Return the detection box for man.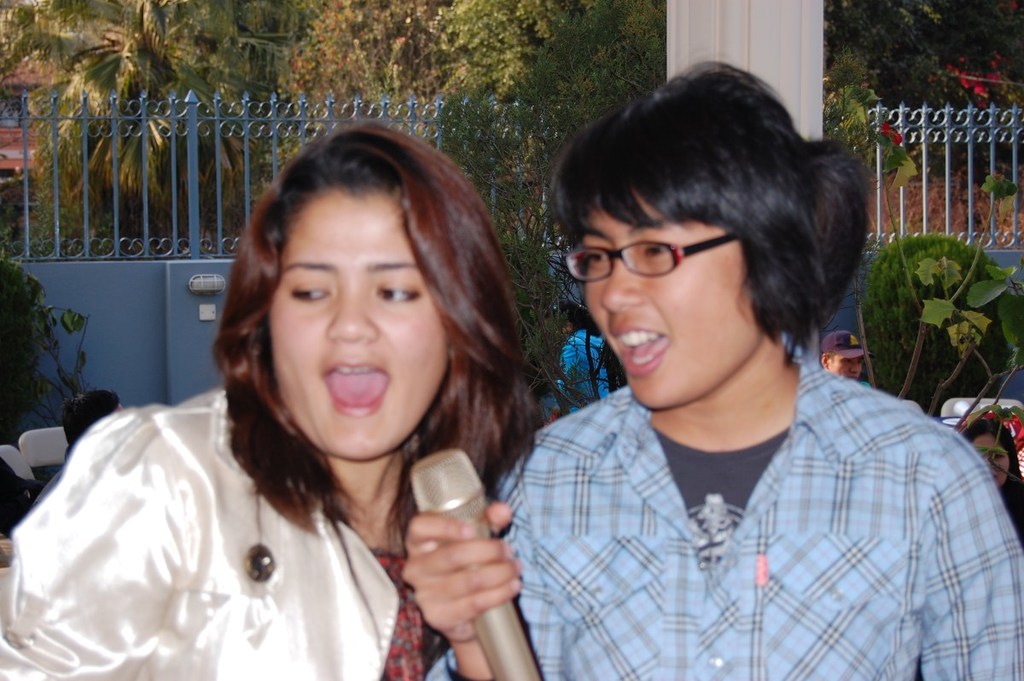
select_region(817, 329, 875, 386).
